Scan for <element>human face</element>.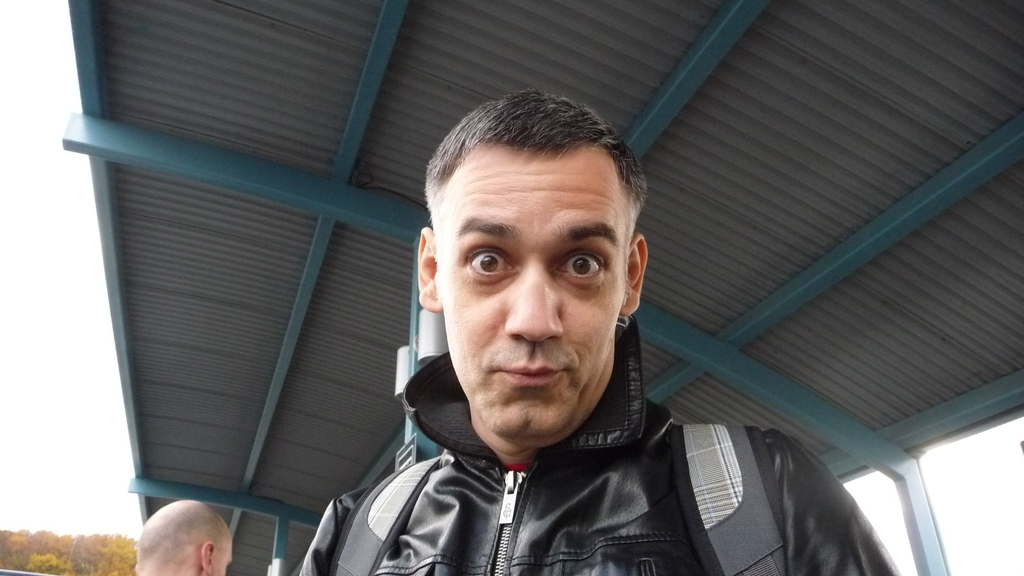
Scan result: <region>433, 125, 641, 435</region>.
